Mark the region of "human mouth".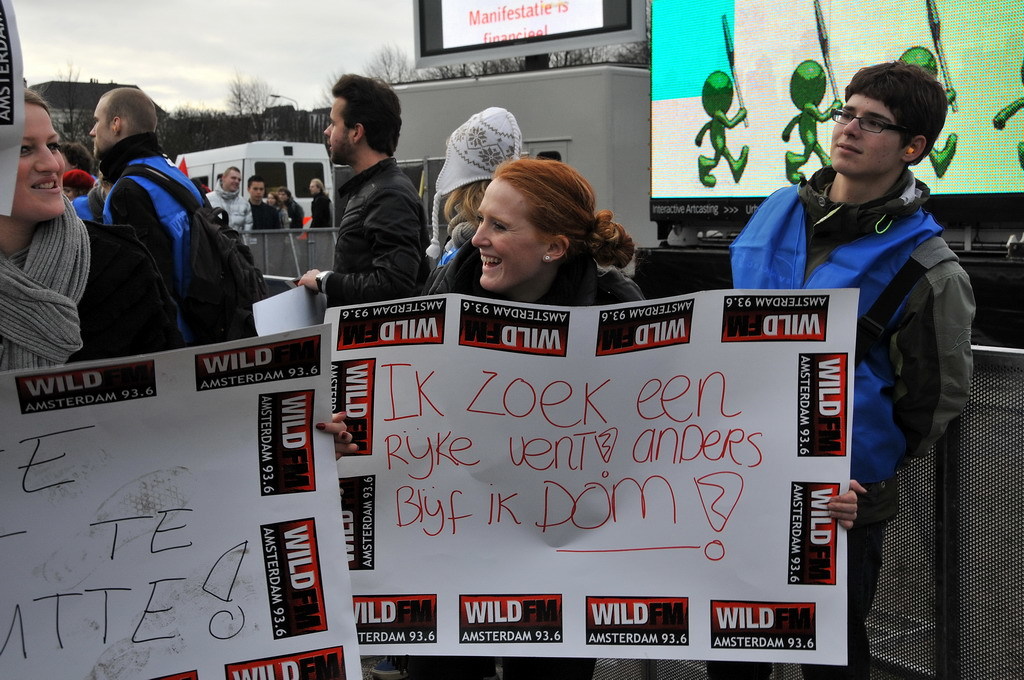
Region: rect(34, 176, 65, 194).
